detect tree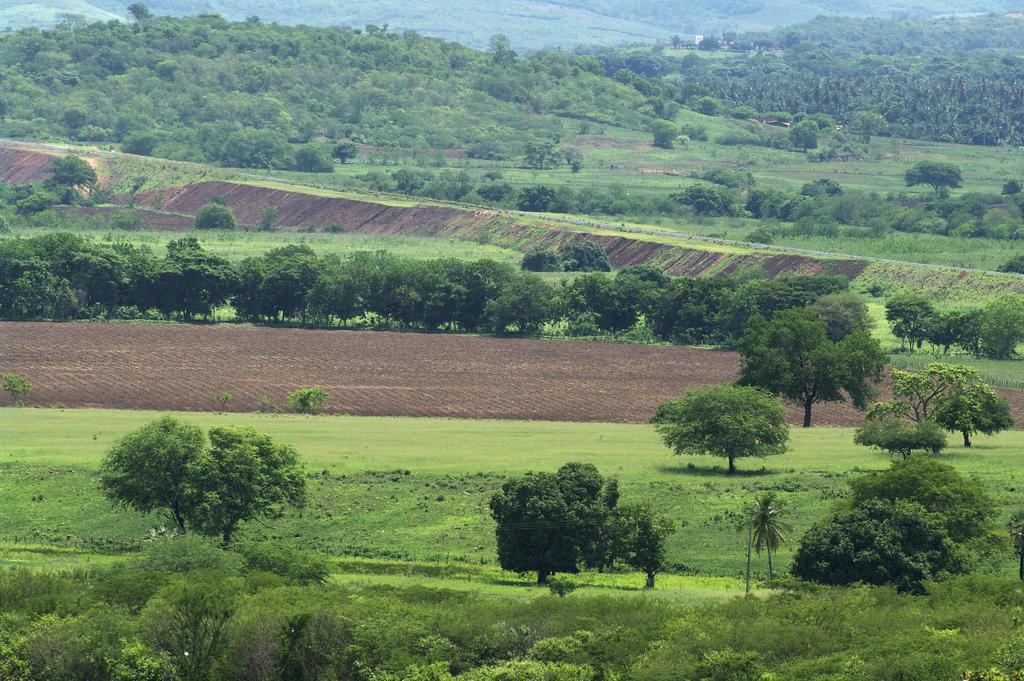
detection(515, 245, 577, 272)
